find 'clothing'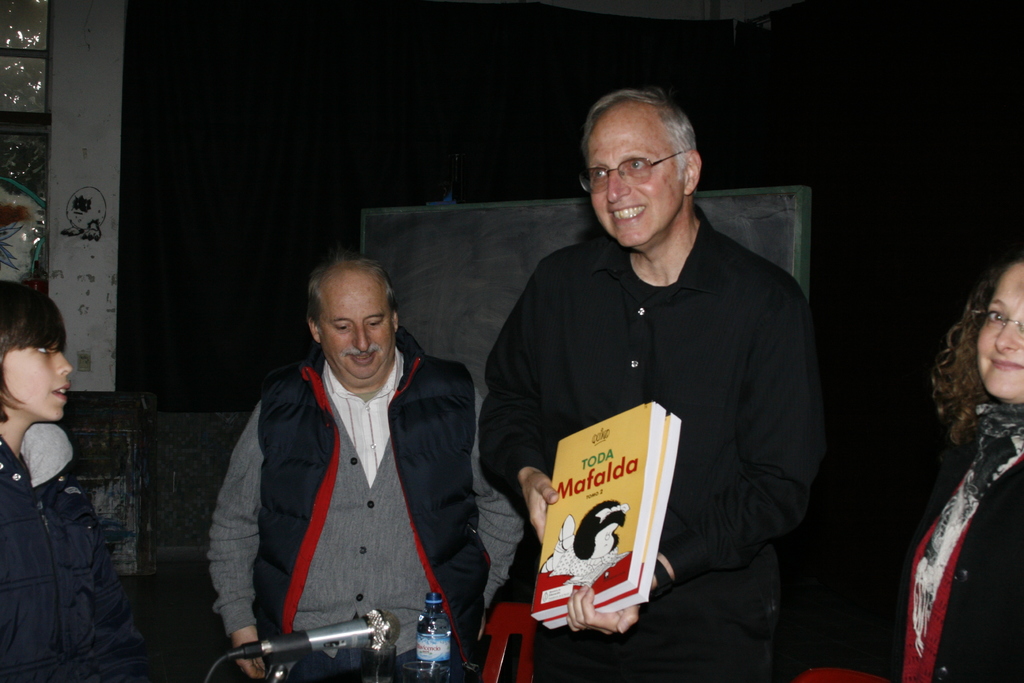
<box>201,320,525,682</box>
